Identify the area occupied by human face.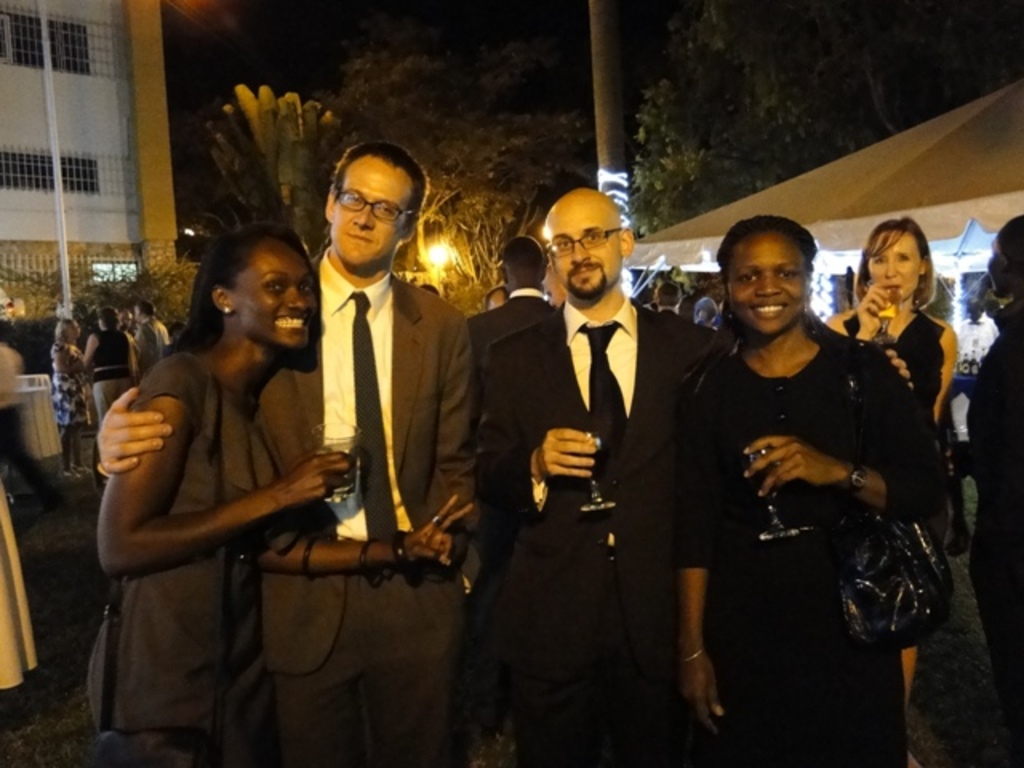
Area: left=728, top=234, right=808, bottom=339.
